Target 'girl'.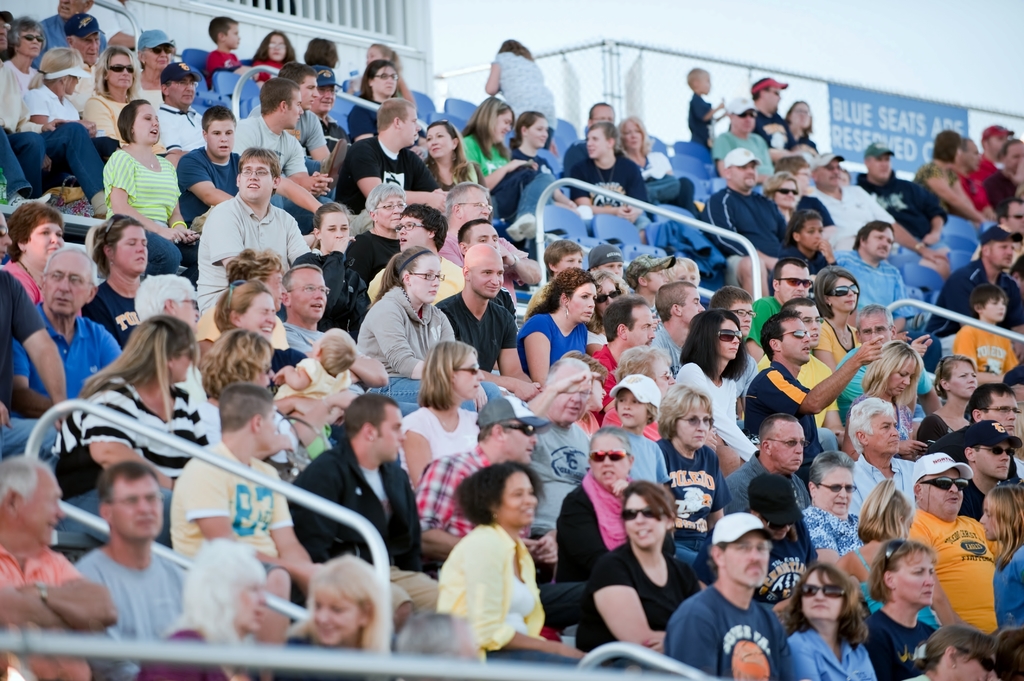
Target region: locate(575, 483, 699, 671).
